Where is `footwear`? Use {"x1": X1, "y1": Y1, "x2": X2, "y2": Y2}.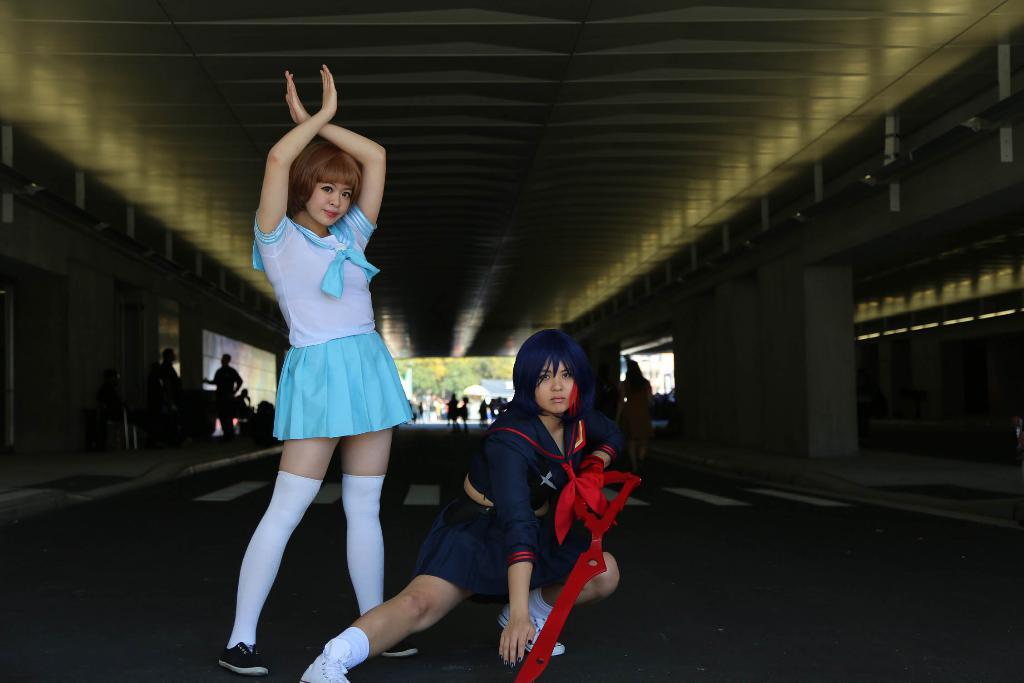
{"x1": 212, "y1": 635, "x2": 289, "y2": 681}.
